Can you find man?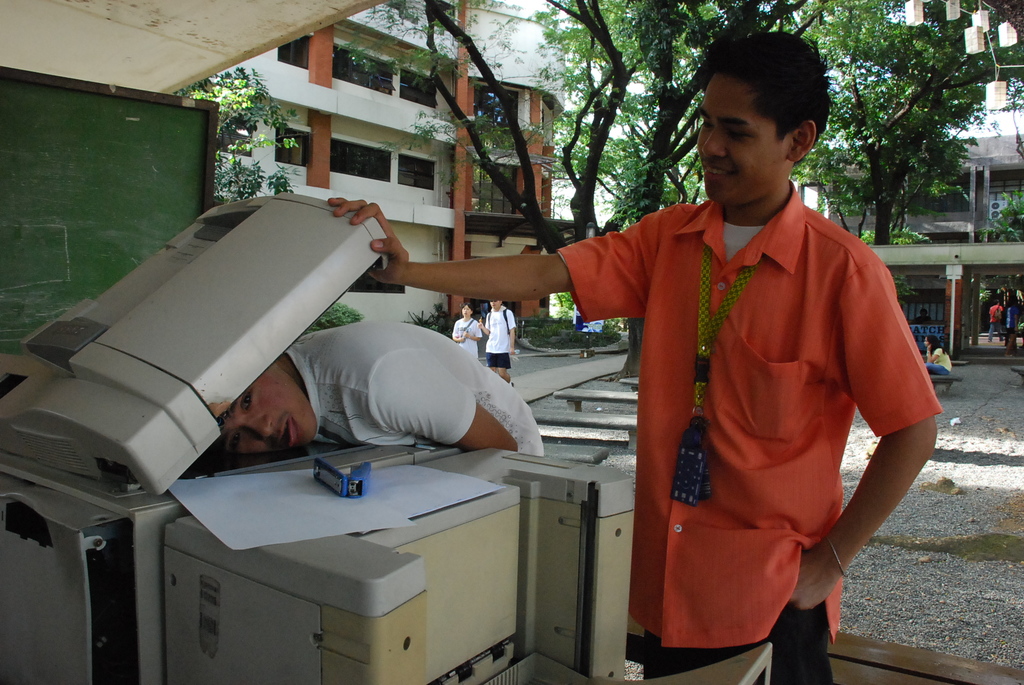
Yes, bounding box: [200, 317, 550, 462].
